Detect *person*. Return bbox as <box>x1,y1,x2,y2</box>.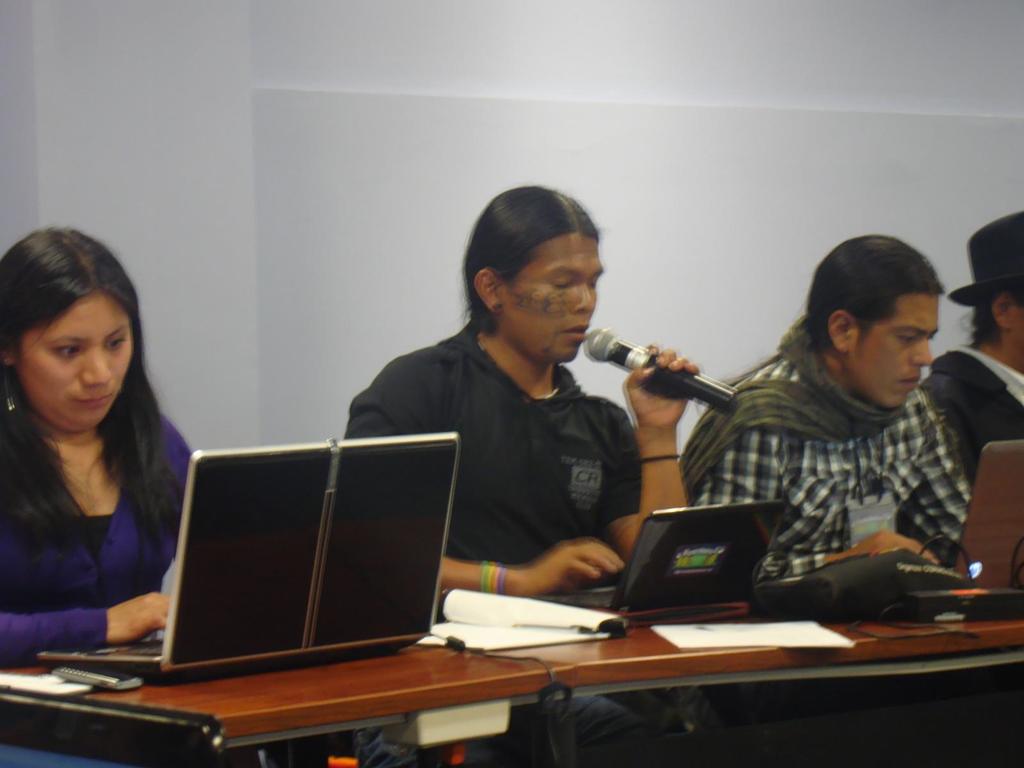
<box>898,213,1023,557</box>.
